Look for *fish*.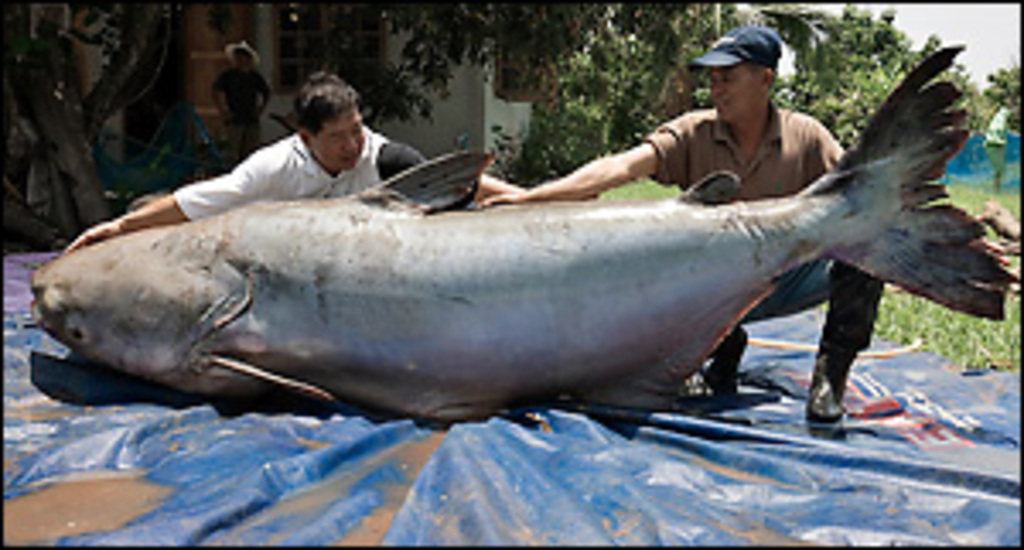
Found: [0, 99, 963, 444].
